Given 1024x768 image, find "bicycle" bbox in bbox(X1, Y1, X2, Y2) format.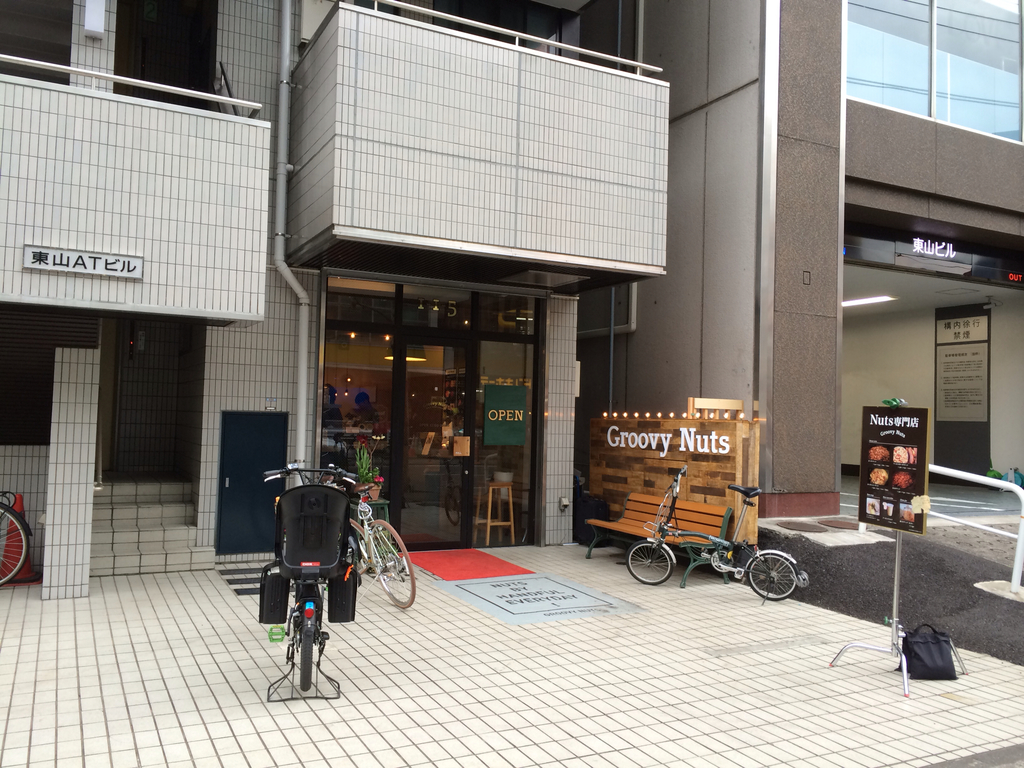
bbox(626, 466, 806, 606).
